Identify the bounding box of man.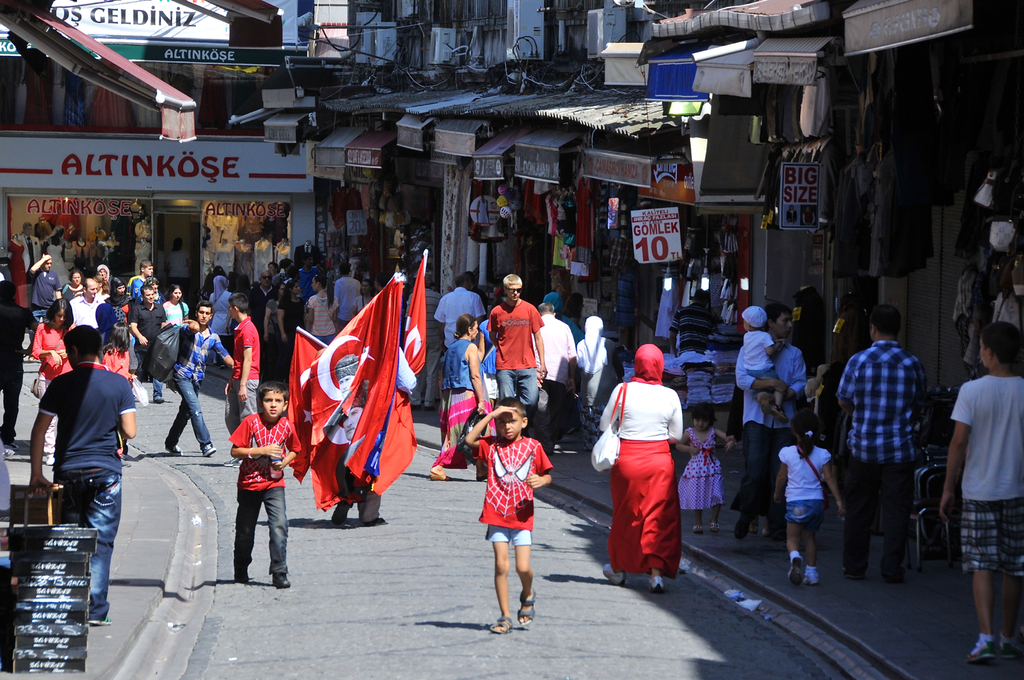
crop(938, 321, 1023, 667).
